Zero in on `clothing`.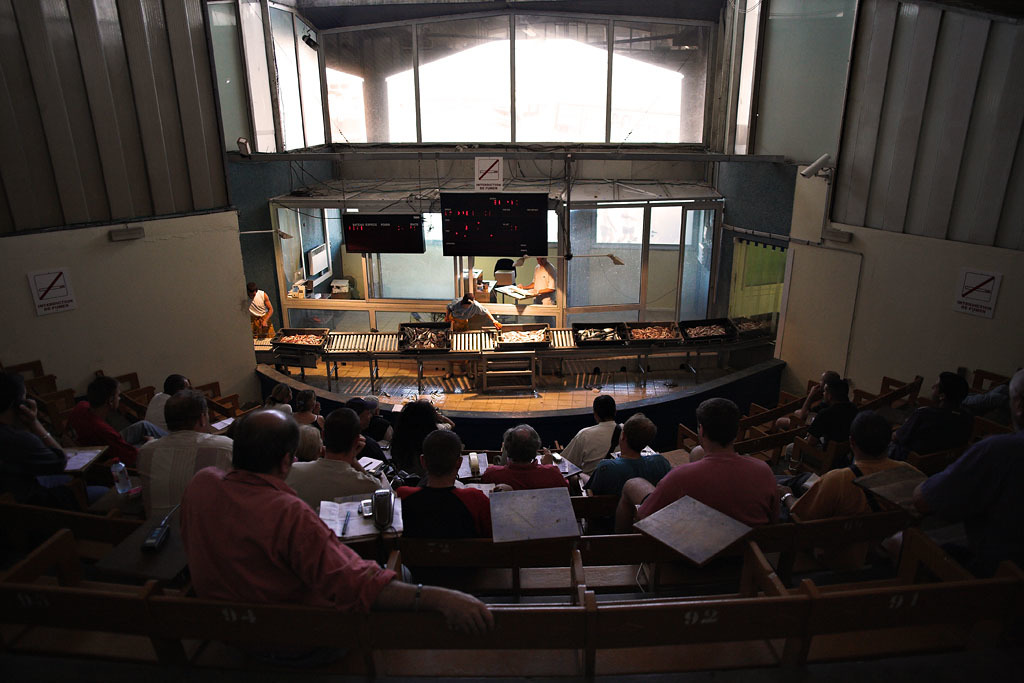
Zeroed in: x1=280, y1=455, x2=377, y2=506.
